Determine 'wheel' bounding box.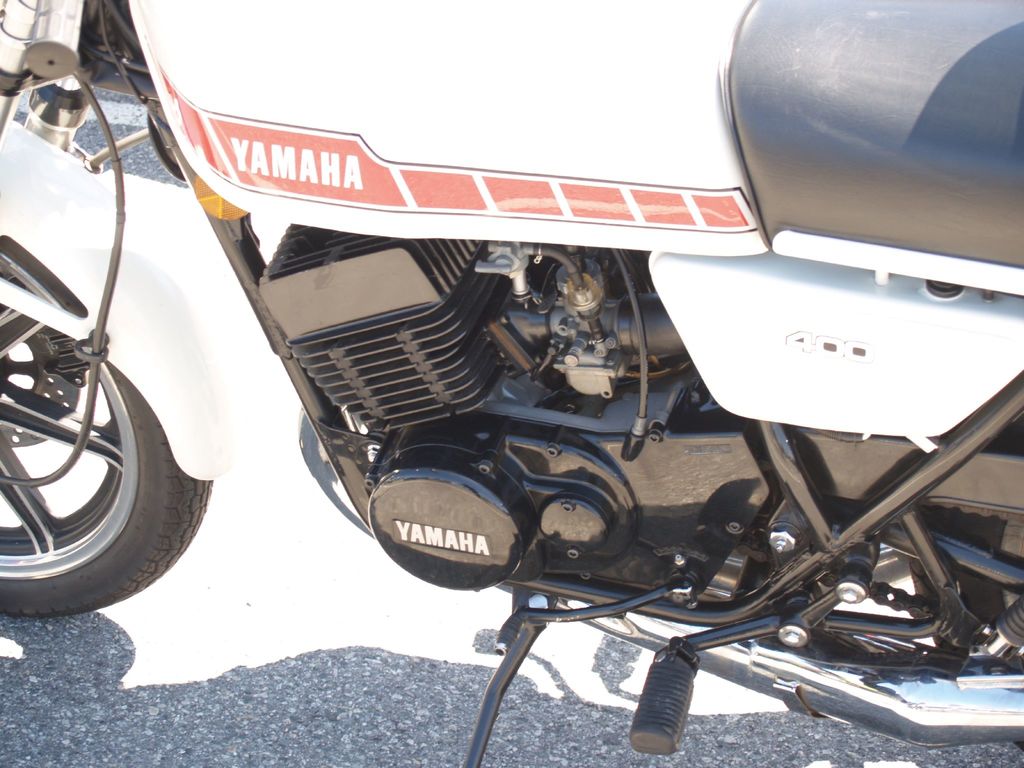
Determined: 28/323/212/624.
